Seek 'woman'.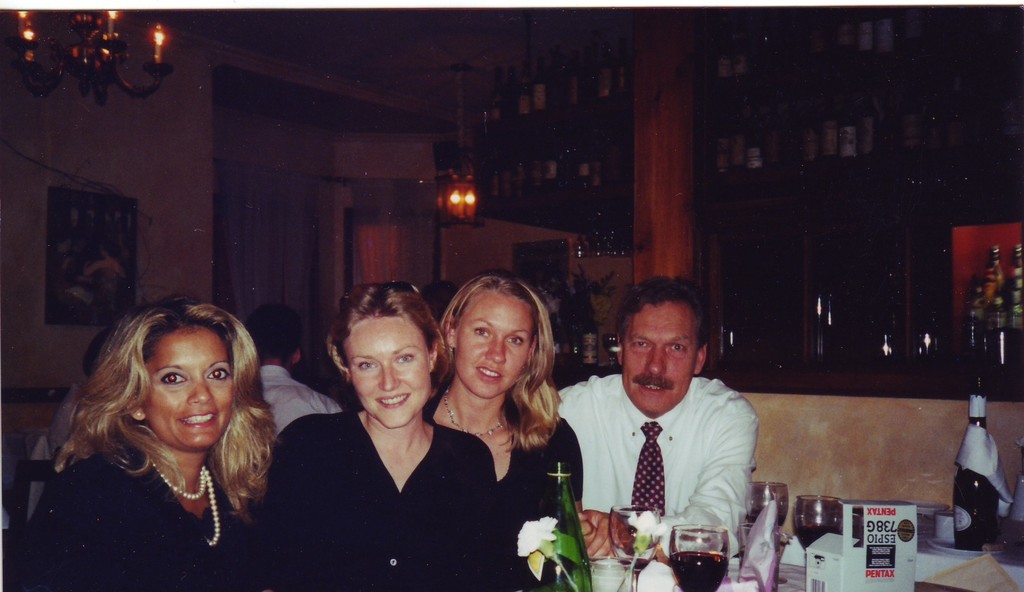
269, 295, 504, 579.
